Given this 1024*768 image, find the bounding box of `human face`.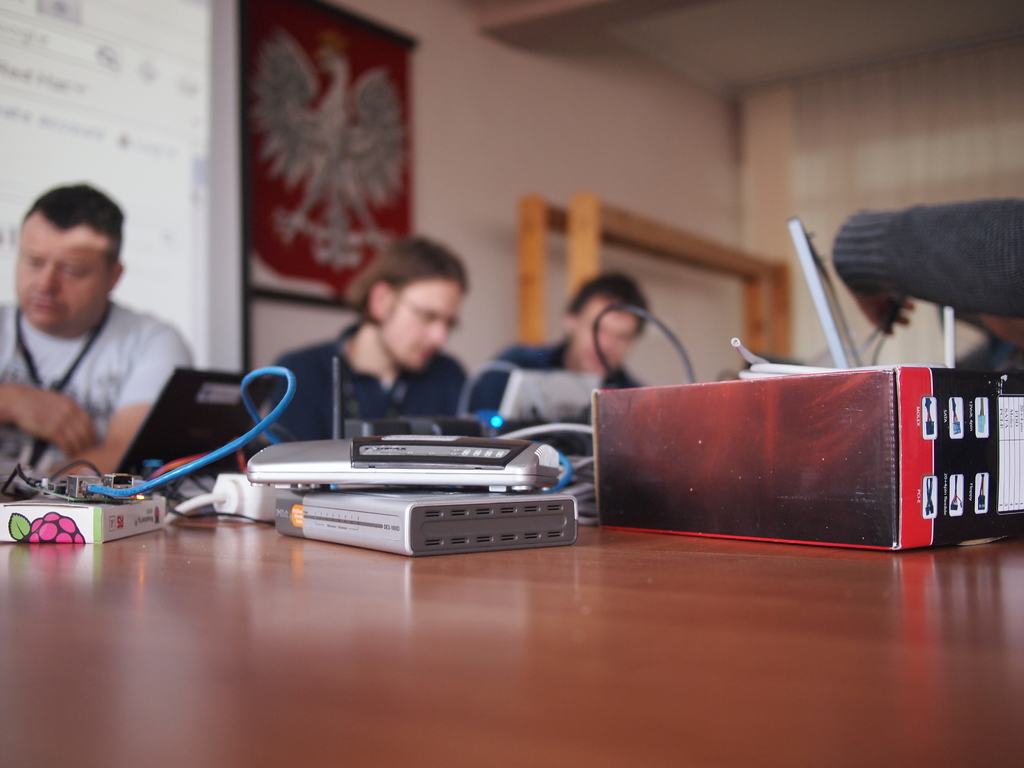
13,223,109,331.
